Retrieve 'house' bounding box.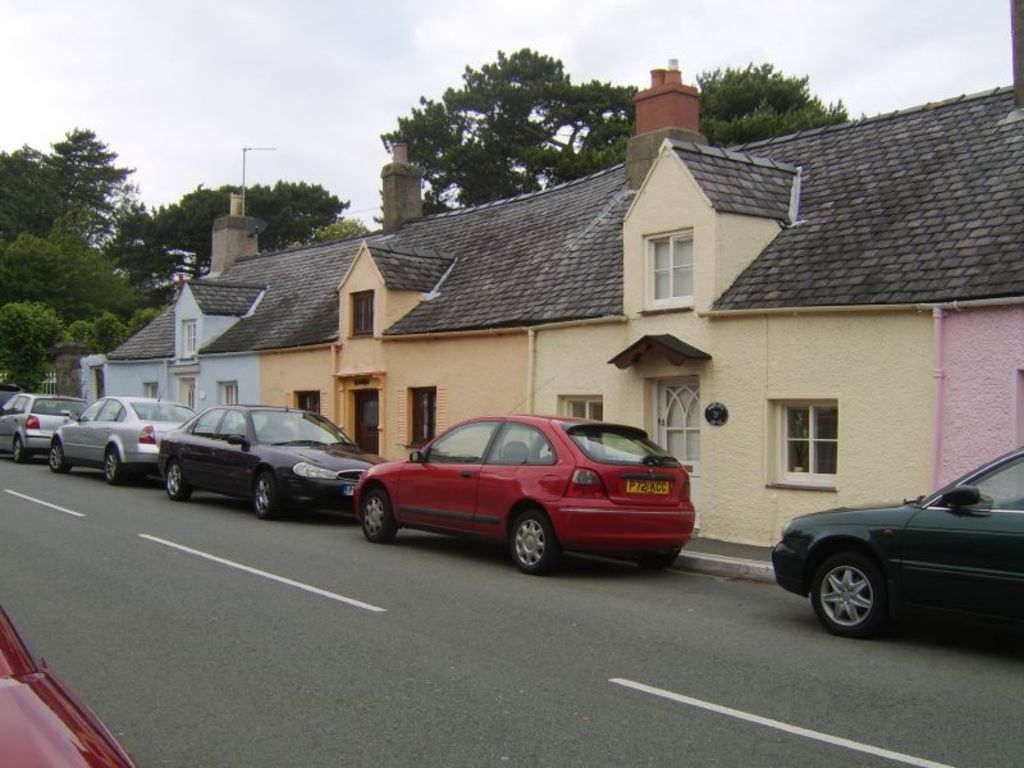
Bounding box: locate(529, 123, 938, 545).
